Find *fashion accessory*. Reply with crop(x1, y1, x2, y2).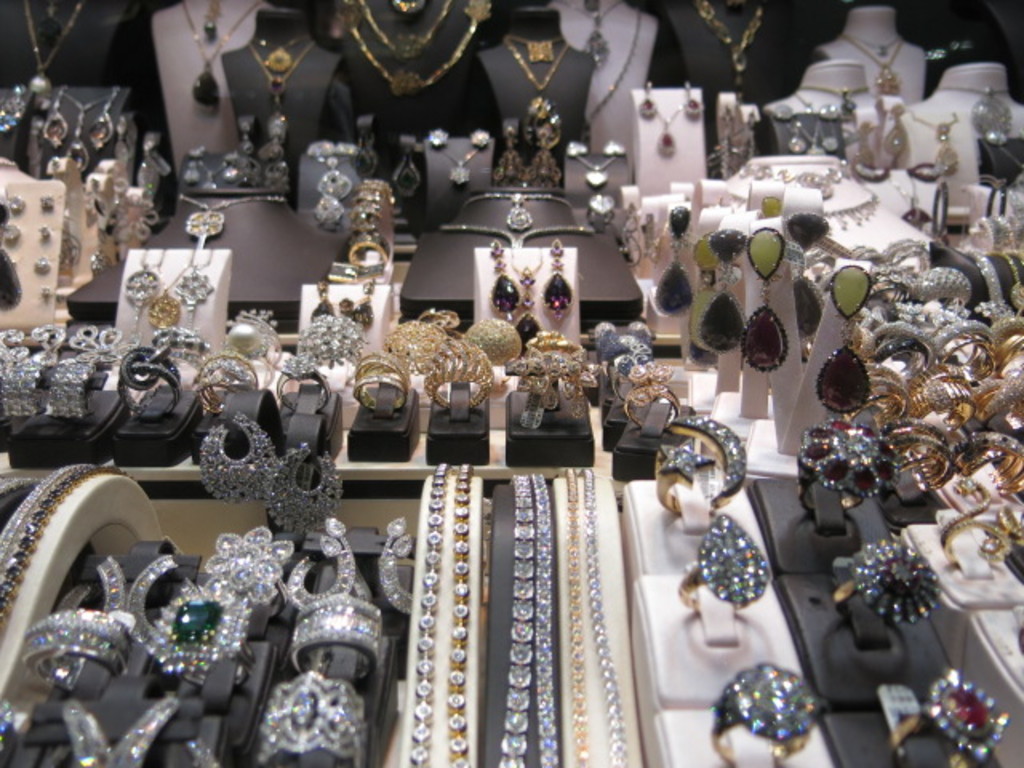
crop(35, 222, 56, 245).
